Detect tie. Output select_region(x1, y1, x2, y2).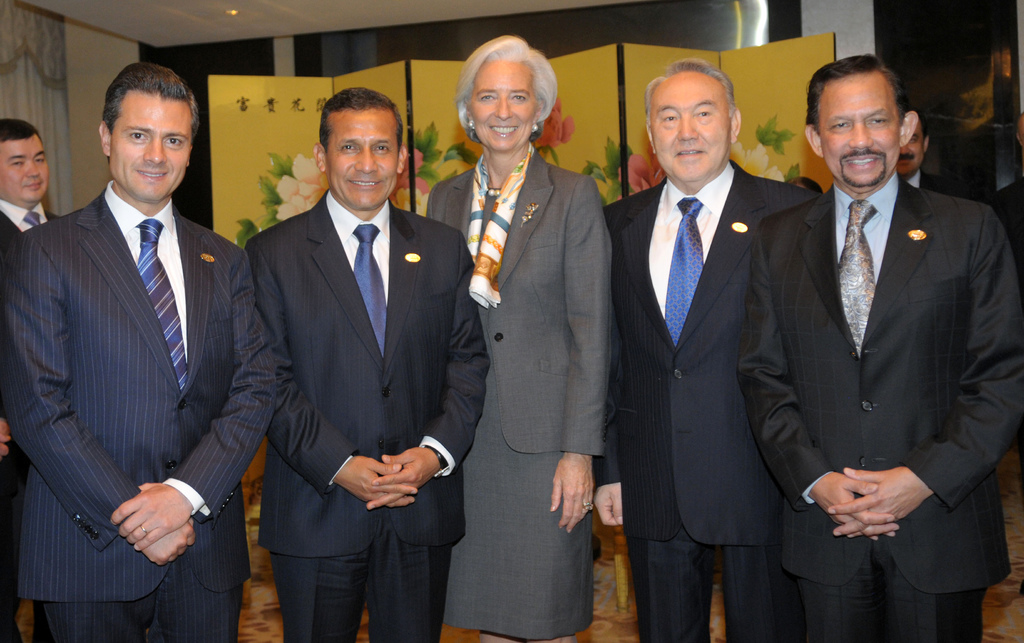
select_region(136, 218, 189, 395).
